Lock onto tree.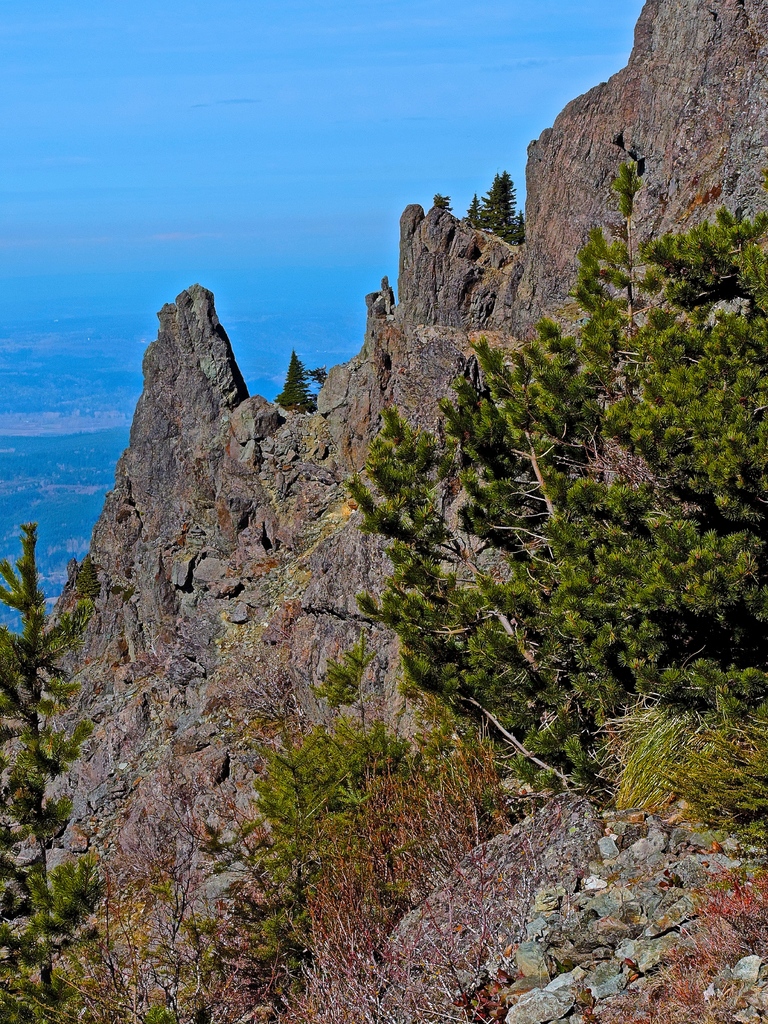
Locked: 299 138 767 809.
